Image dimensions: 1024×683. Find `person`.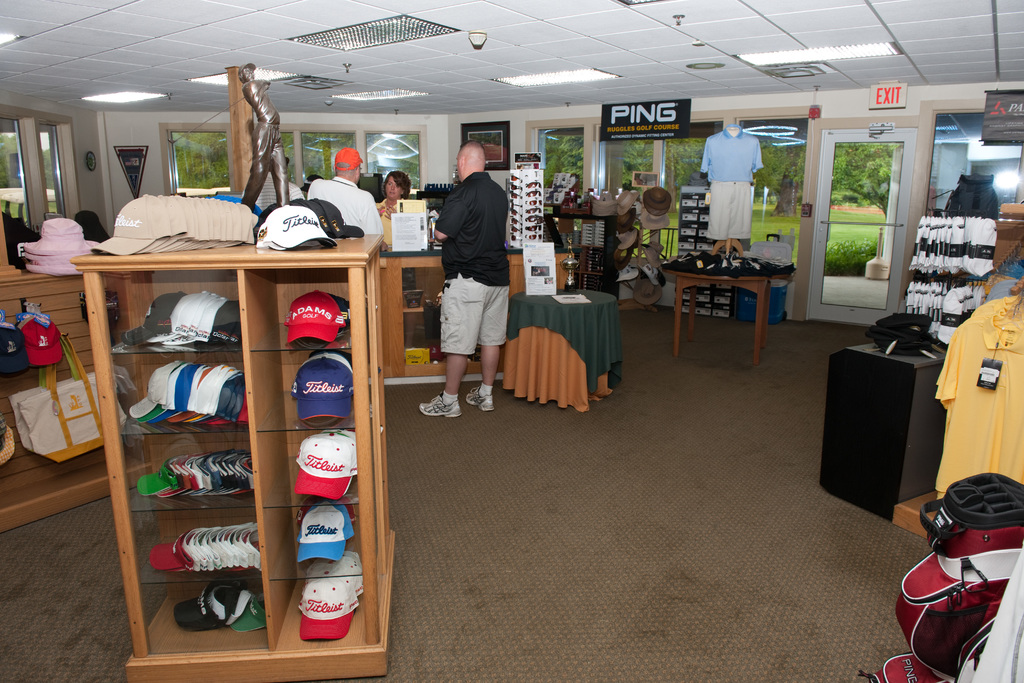
bbox=(308, 147, 384, 231).
